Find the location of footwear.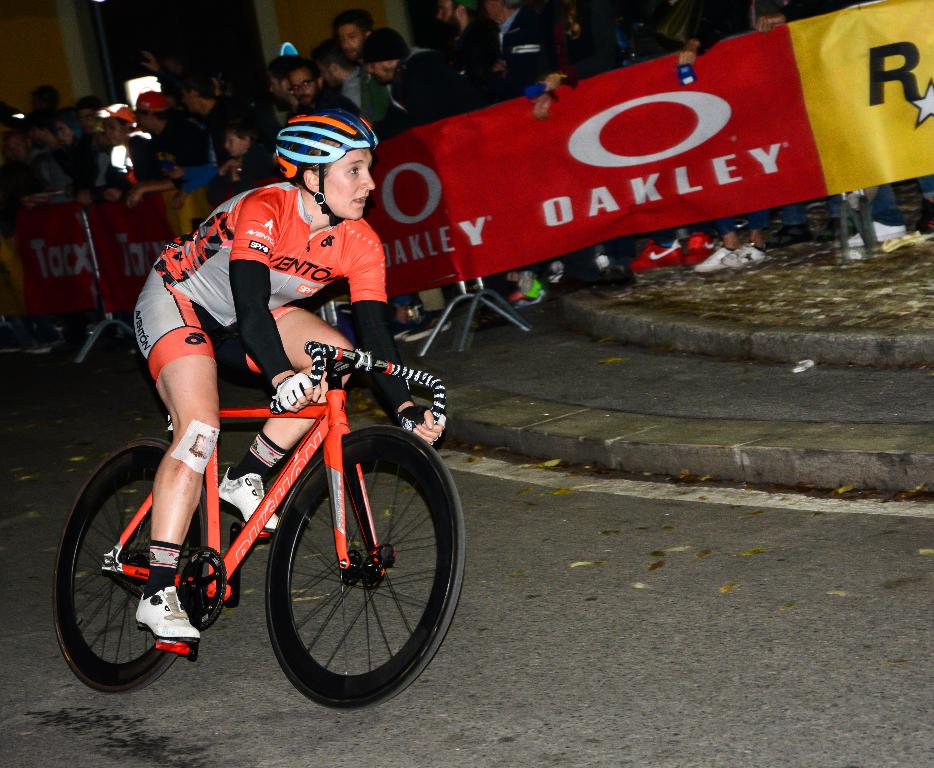
Location: 208 466 277 542.
